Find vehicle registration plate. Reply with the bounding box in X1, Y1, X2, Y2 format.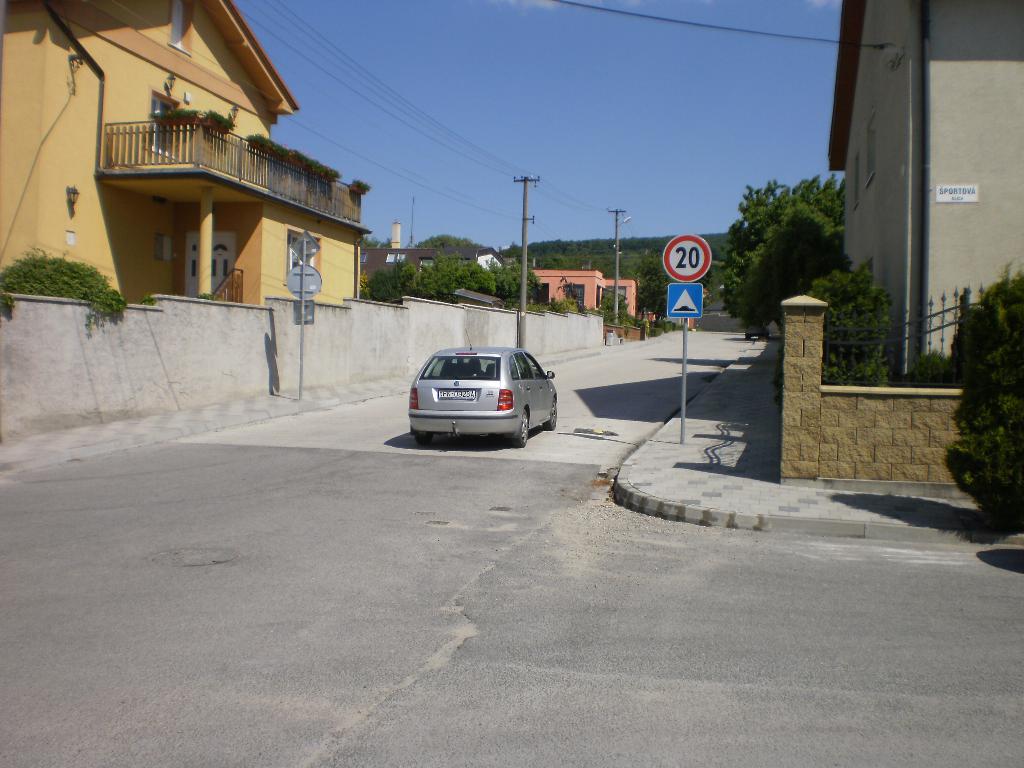
437, 390, 474, 401.
